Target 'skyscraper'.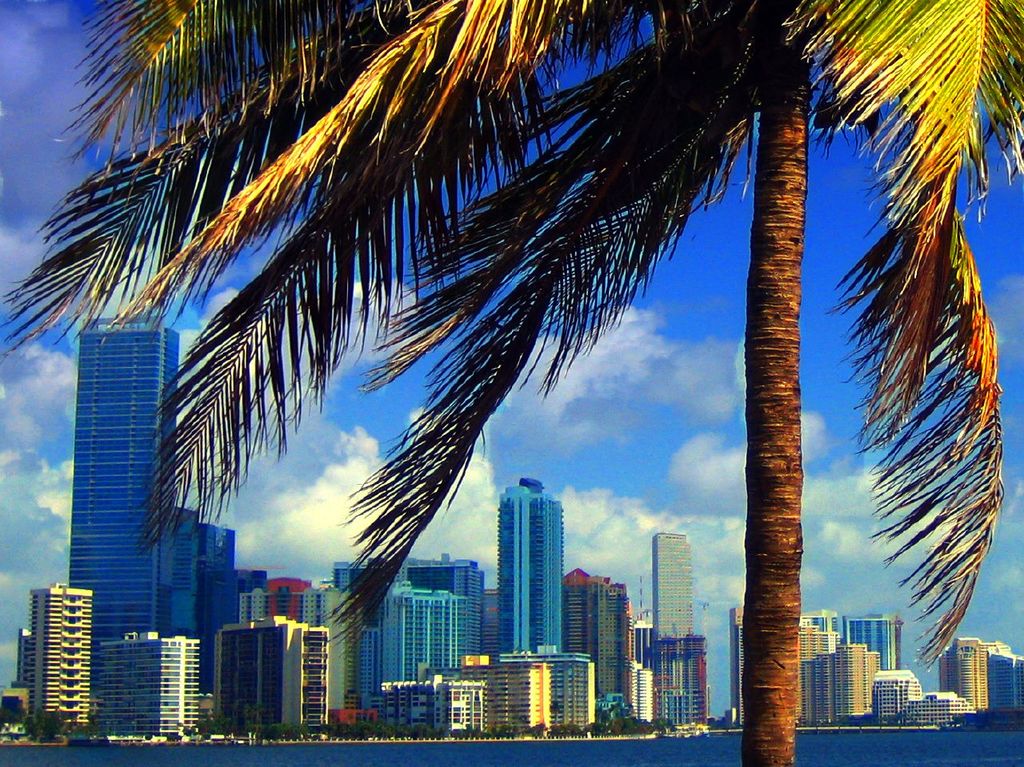
Target region: {"x1": 68, "y1": 621, "x2": 202, "y2": 749}.
